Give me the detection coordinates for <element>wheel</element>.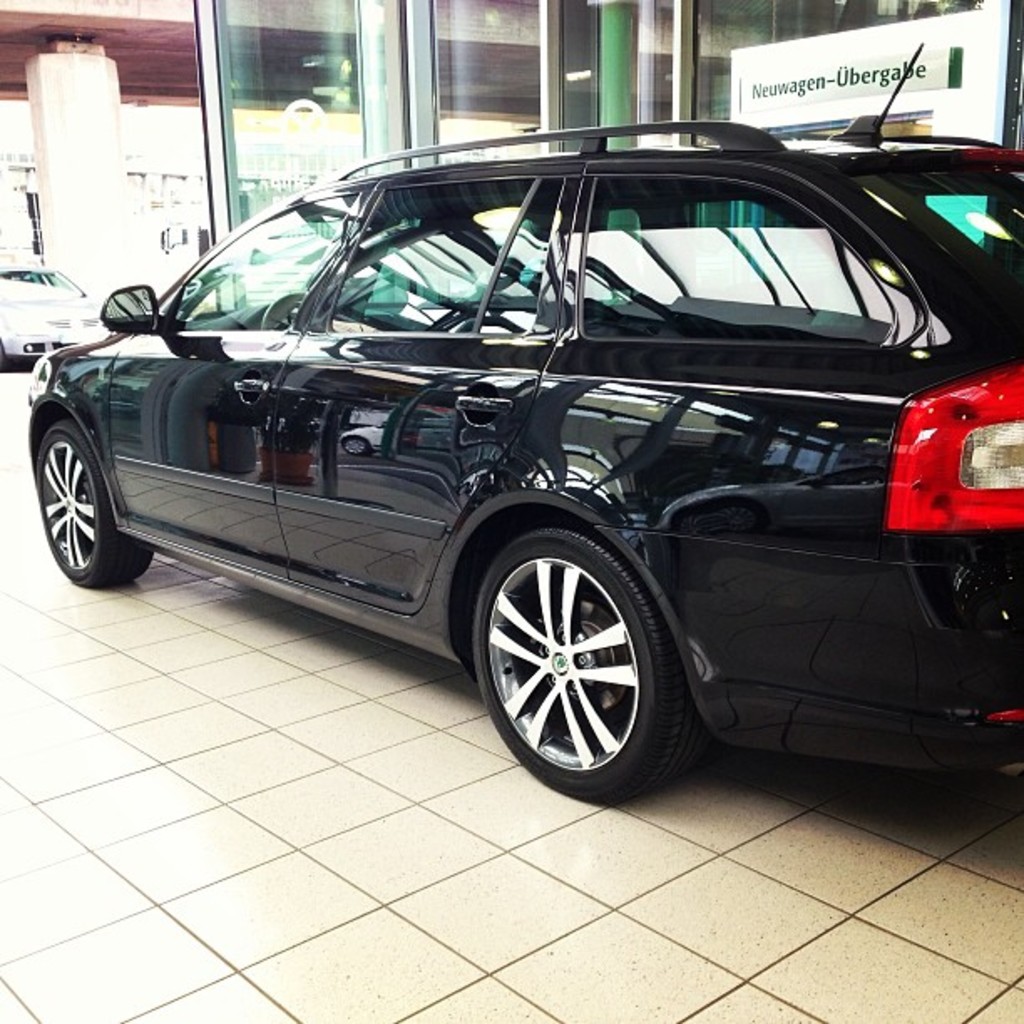
crop(37, 418, 151, 587).
